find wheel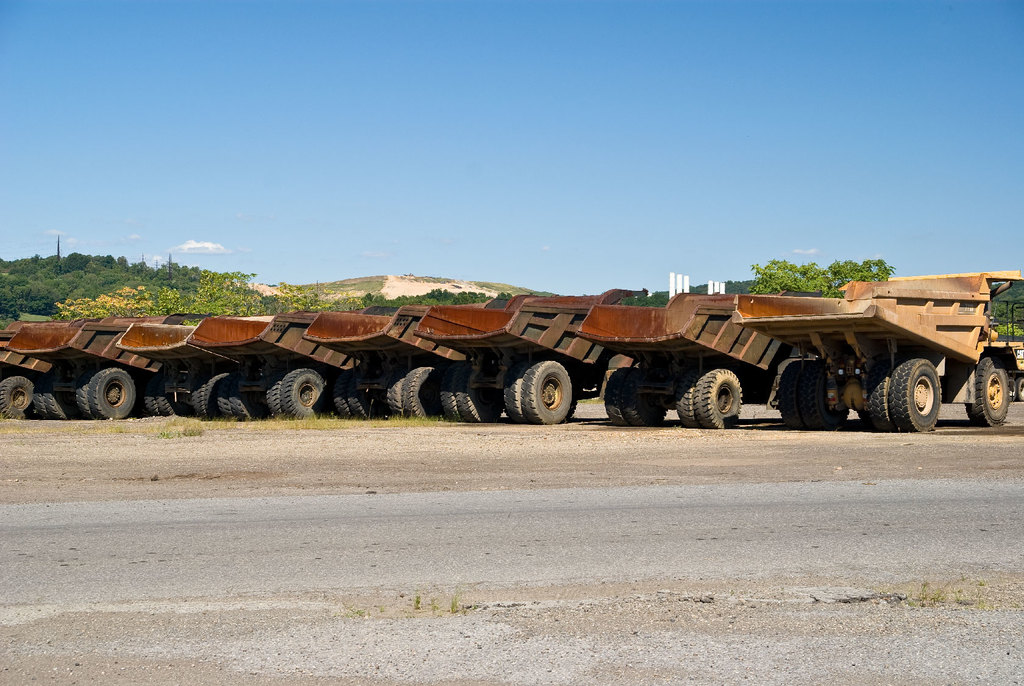
bbox(675, 378, 697, 425)
